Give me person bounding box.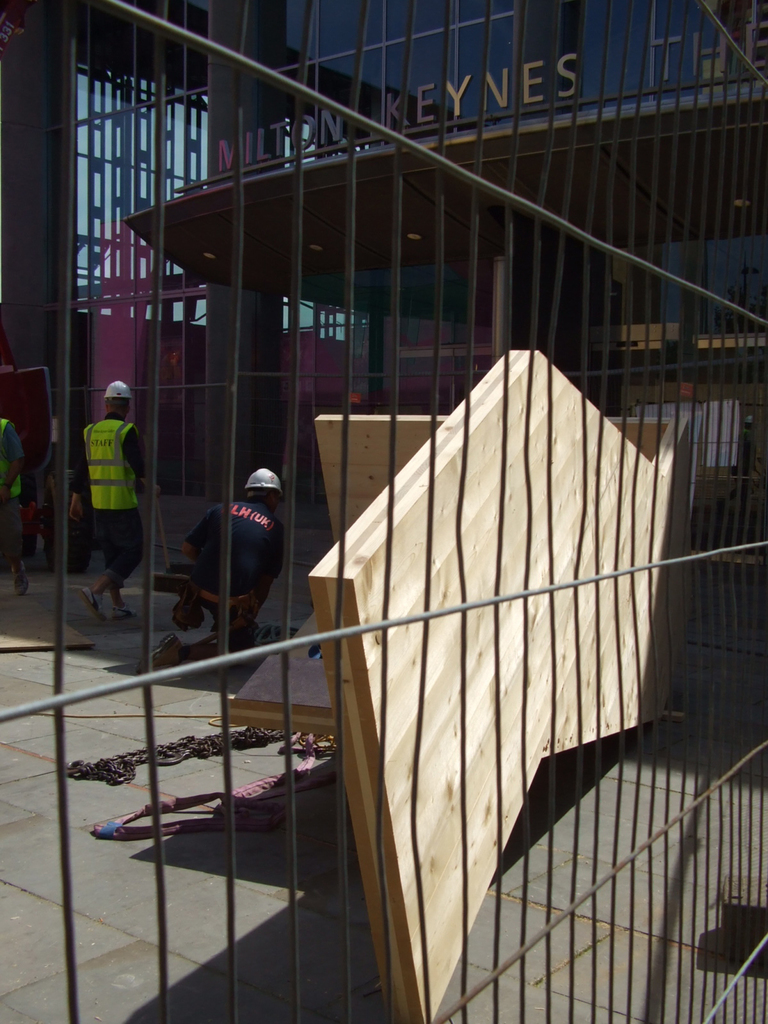
<box>80,381,147,619</box>.
